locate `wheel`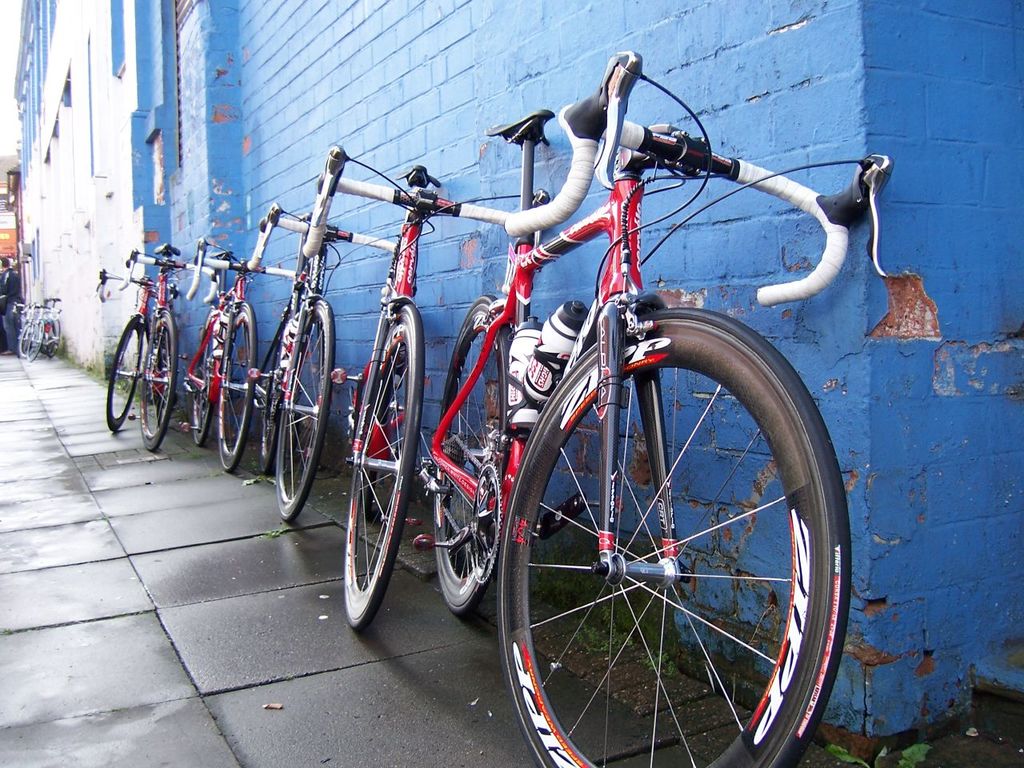
(141,306,177,453)
